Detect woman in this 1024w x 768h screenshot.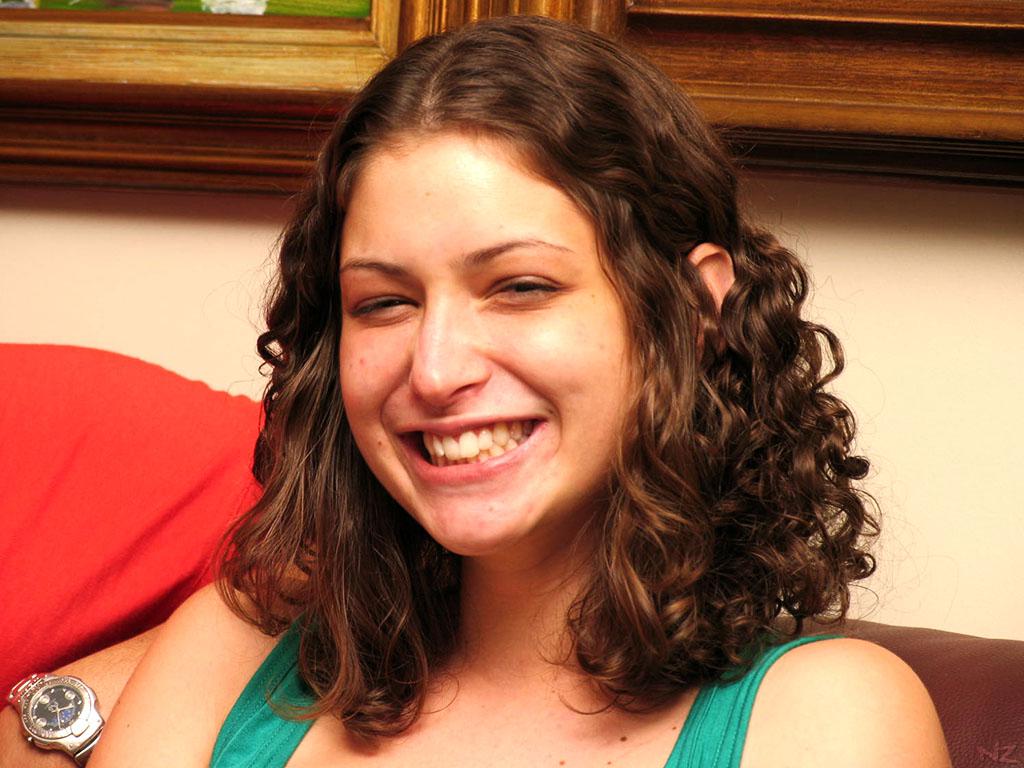
Detection: pyautogui.locateOnScreen(104, 27, 924, 766).
